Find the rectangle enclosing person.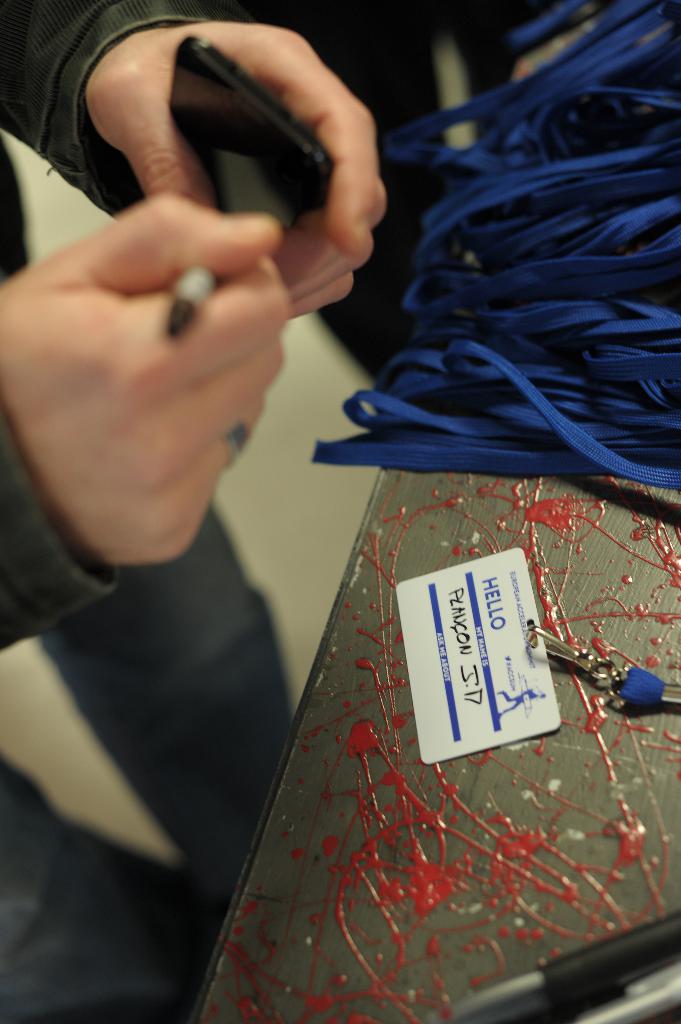
BBox(0, 0, 469, 986).
